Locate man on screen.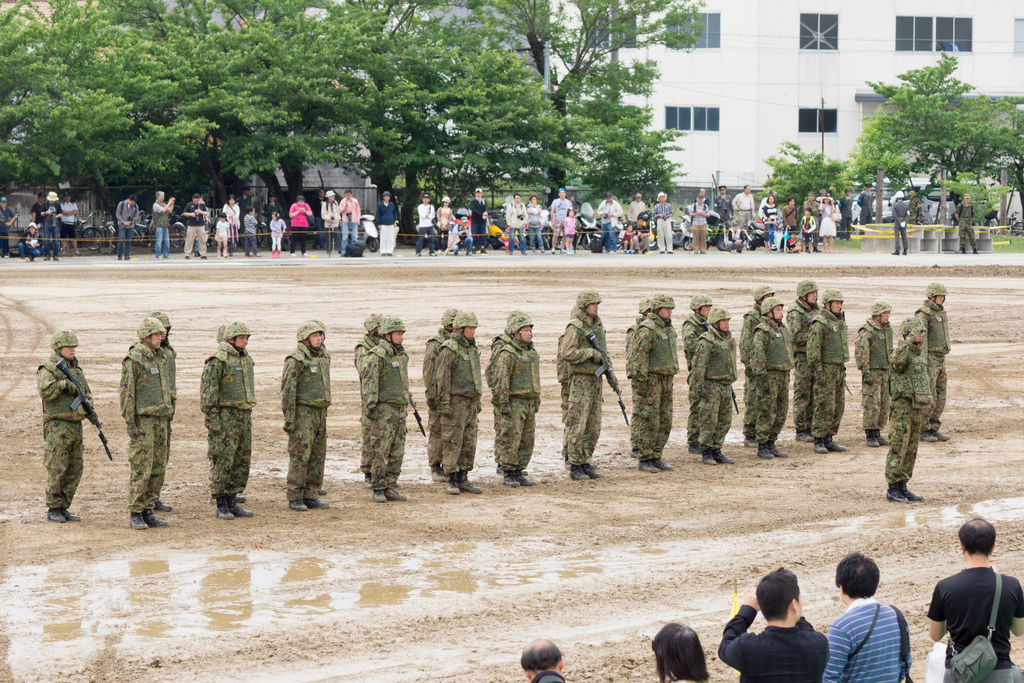
On screen at 285,195,311,257.
